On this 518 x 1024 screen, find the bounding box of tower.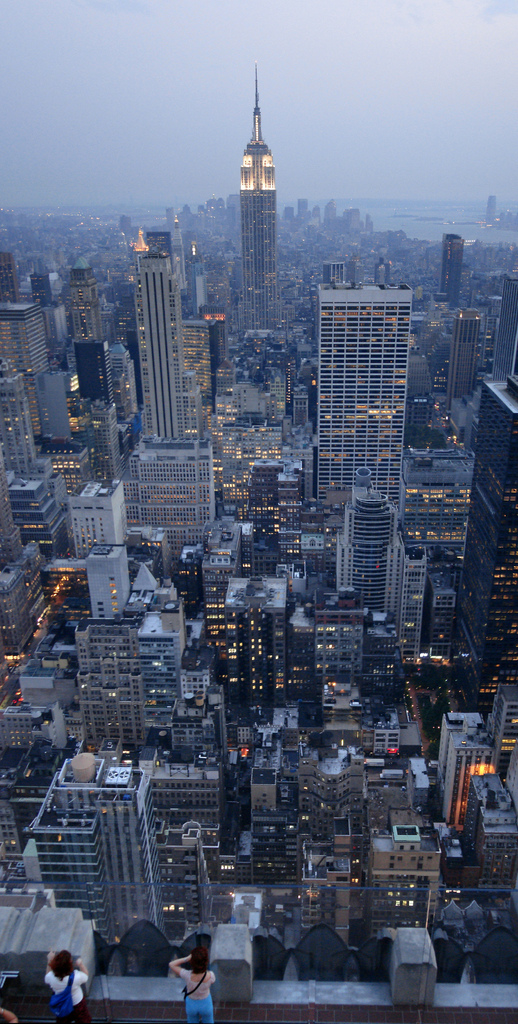
Bounding box: 139/221/201/451.
